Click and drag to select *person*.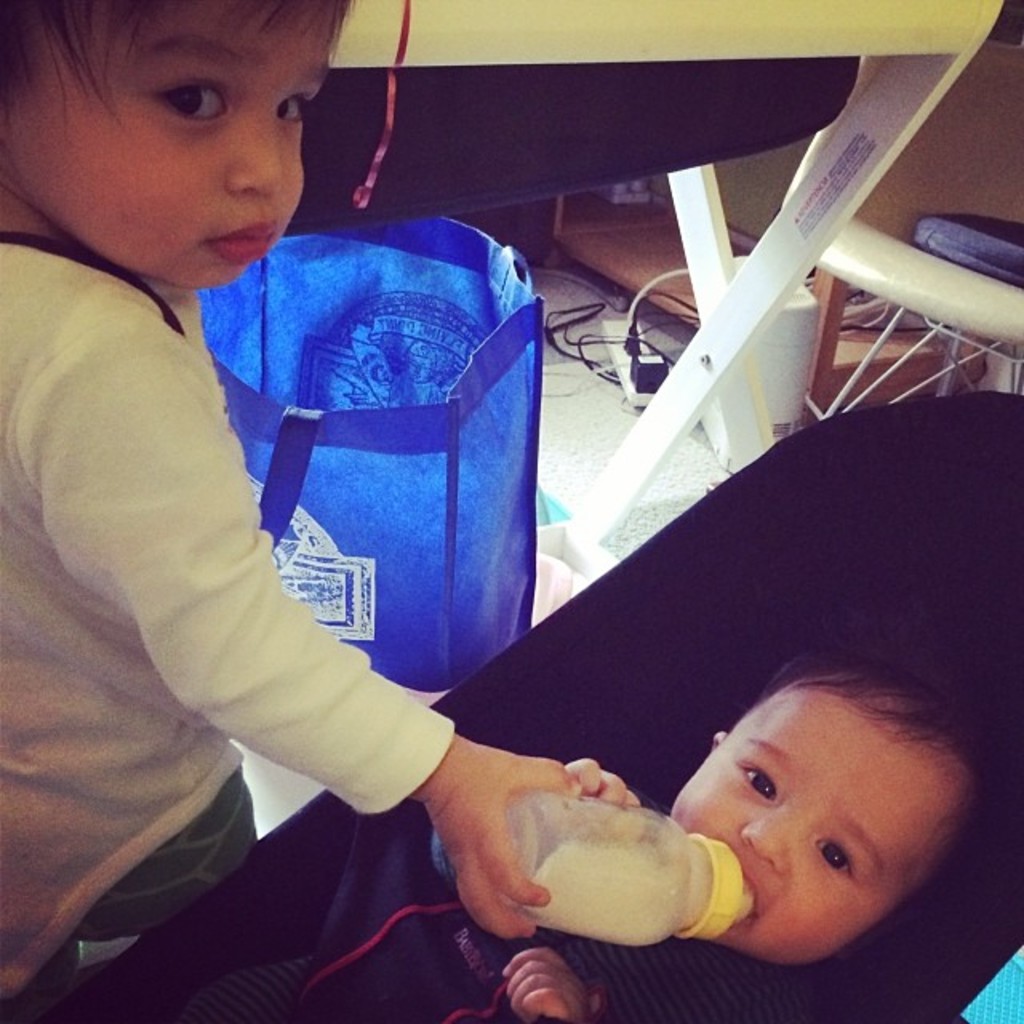
Selection: (left=0, top=0, right=581, bottom=1022).
